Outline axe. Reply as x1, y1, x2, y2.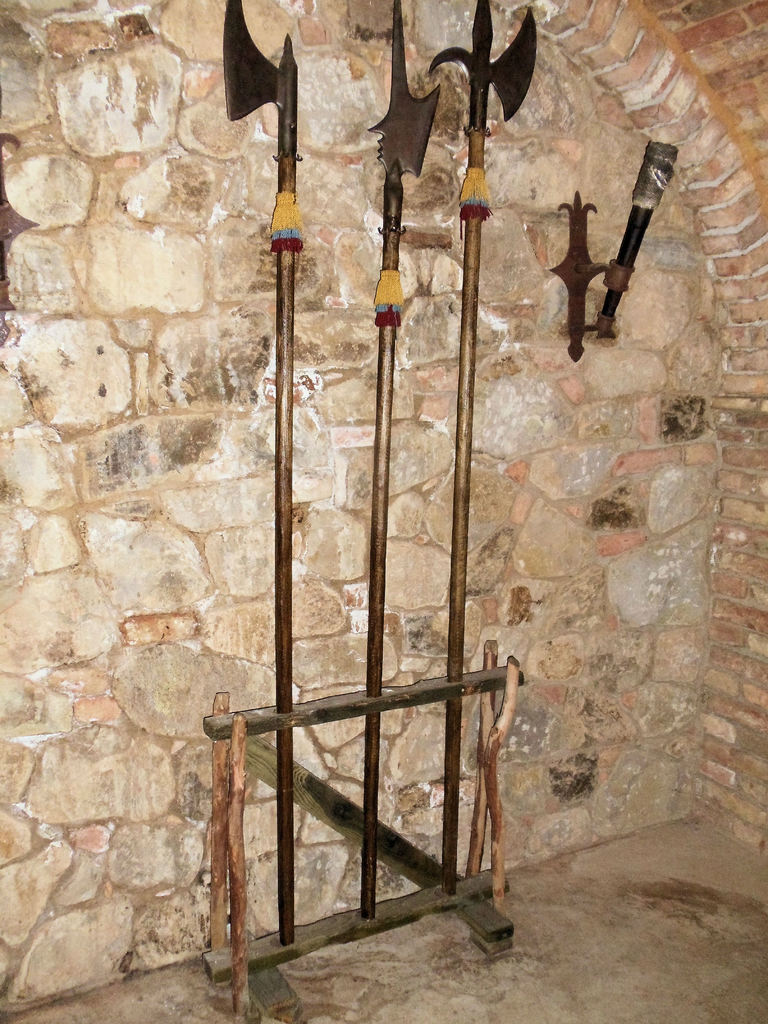
365, 0, 442, 923.
